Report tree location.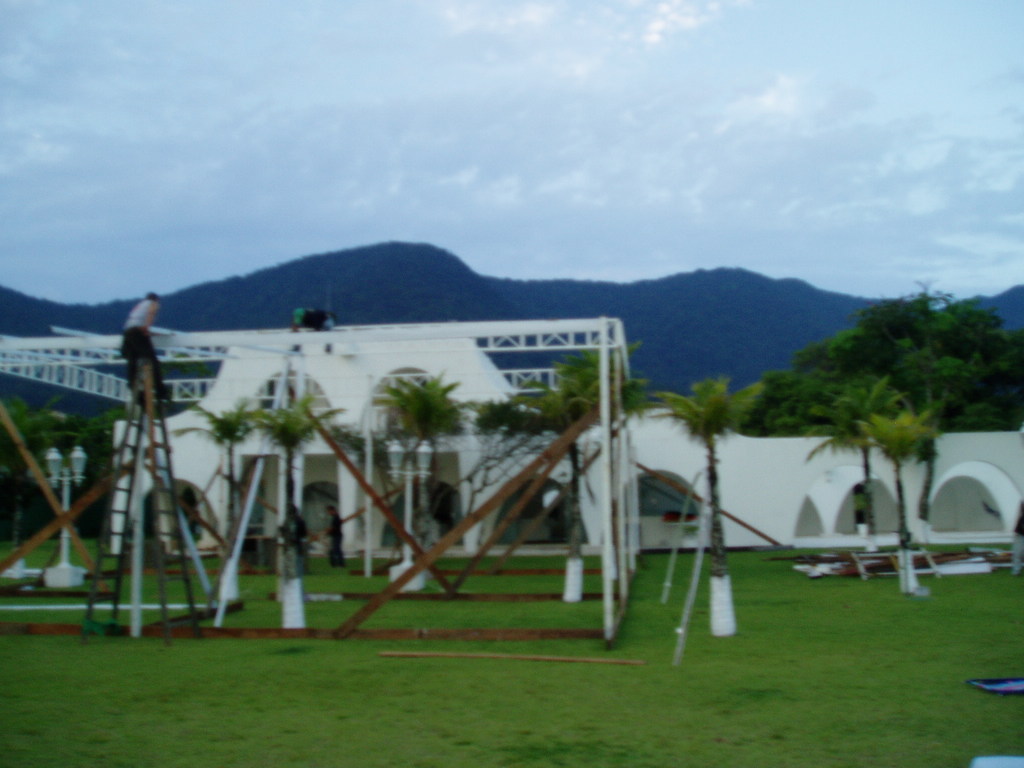
Report: (left=167, top=404, right=276, bottom=604).
